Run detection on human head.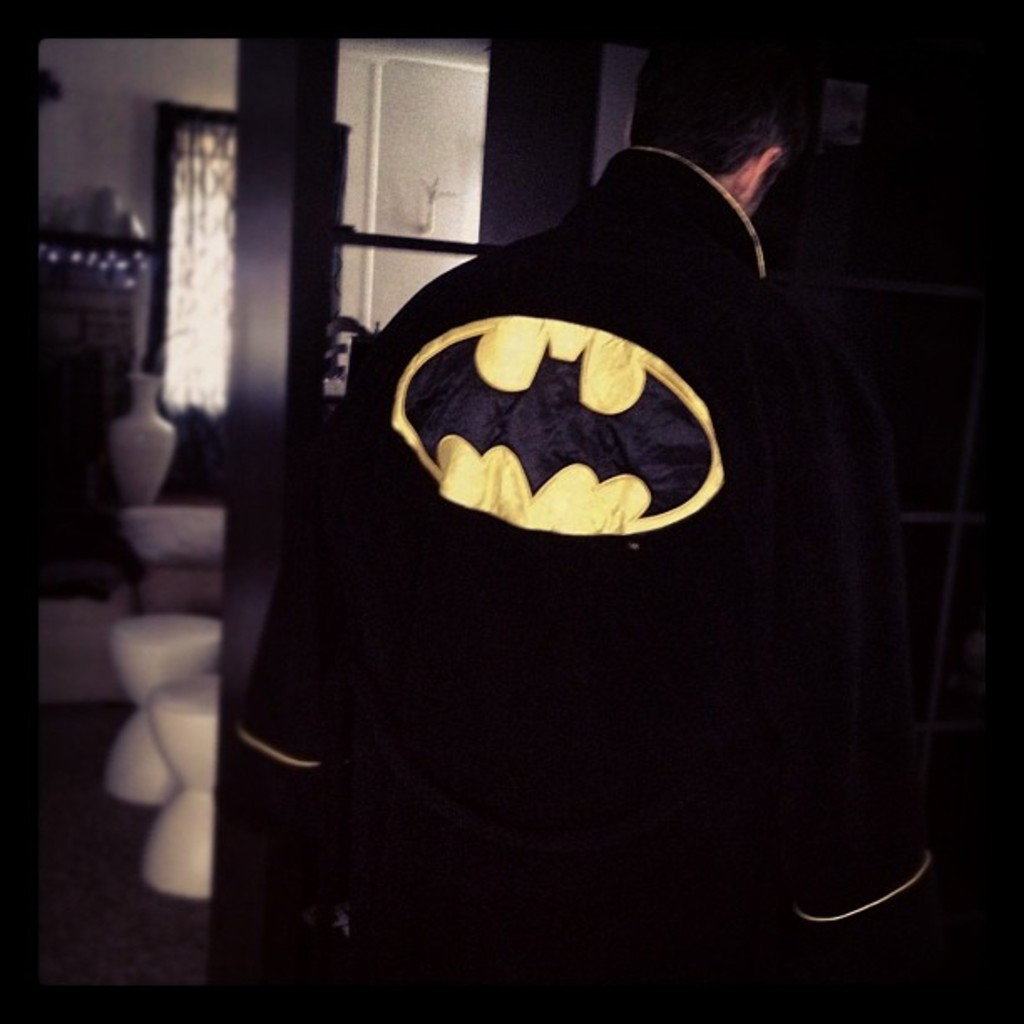
Result: [626, 7, 820, 218].
